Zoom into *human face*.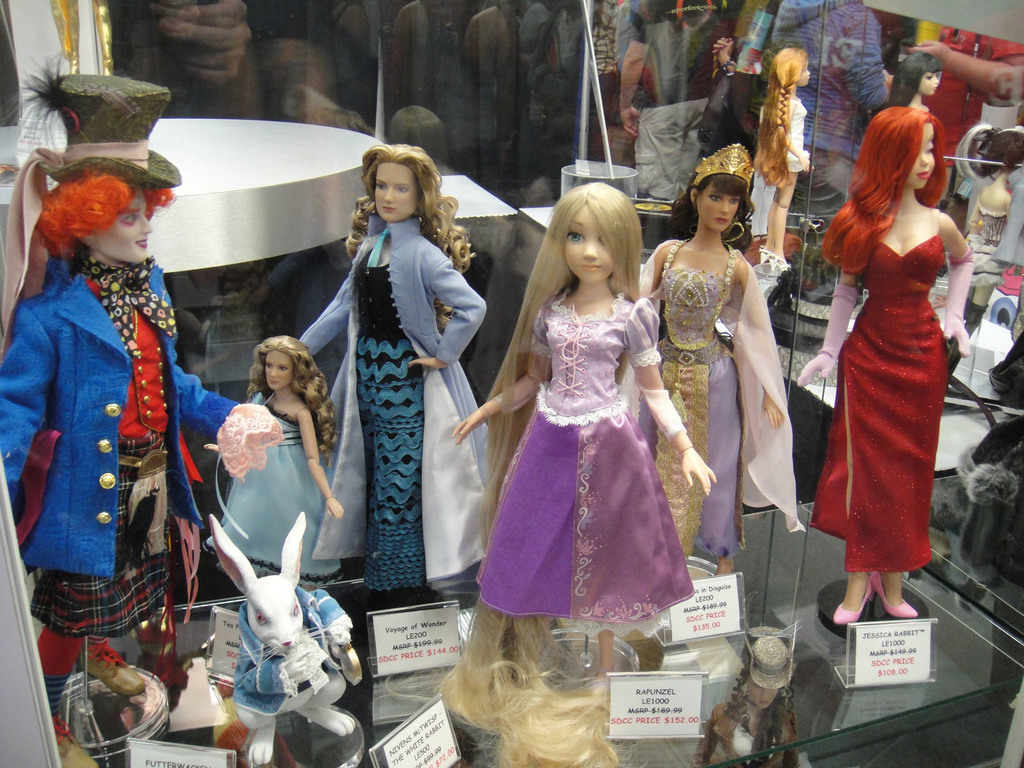
Zoom target: 263:351:294:391.
